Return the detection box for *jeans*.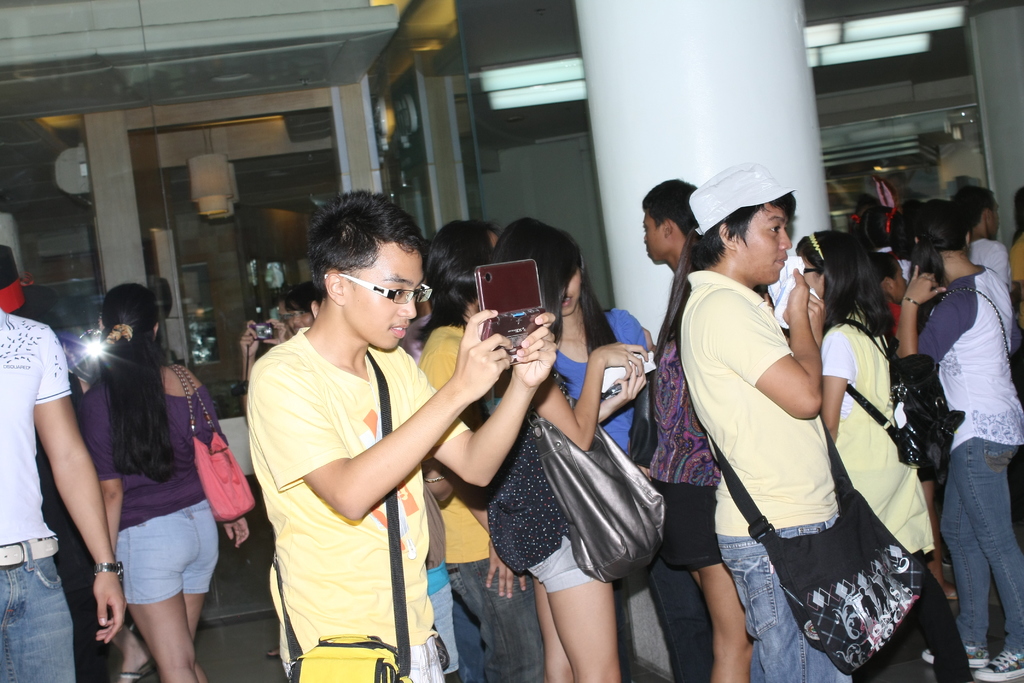
460, 557, 541, 682.
